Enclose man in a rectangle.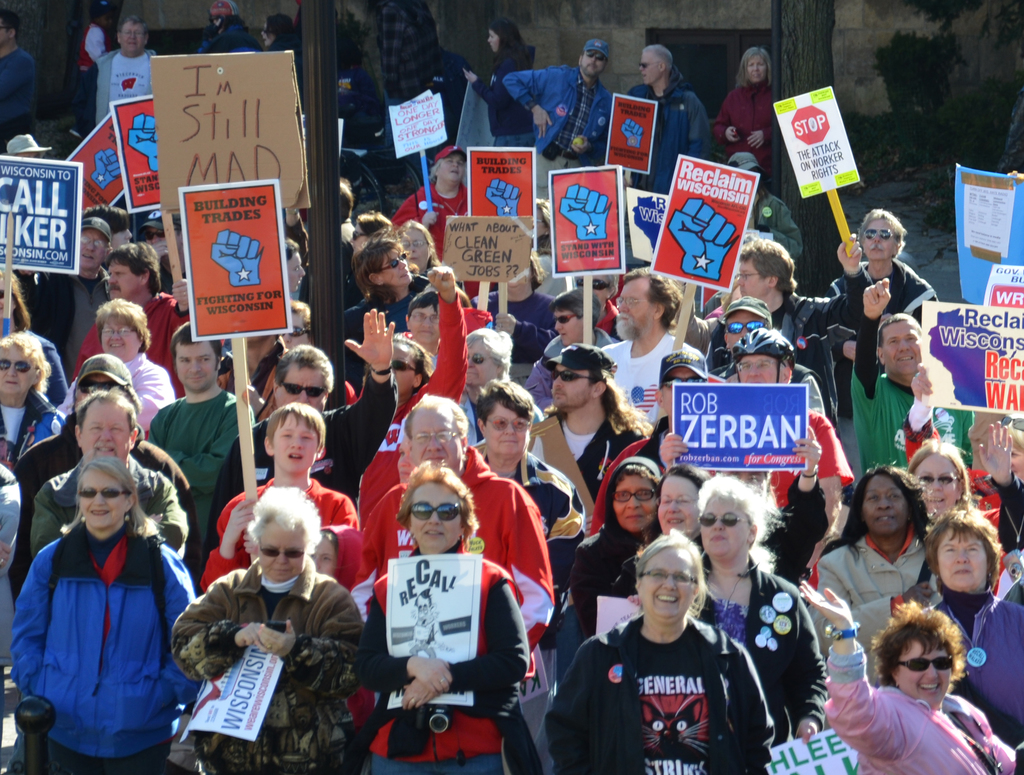
bbox=(505, 40, 613, 199).
